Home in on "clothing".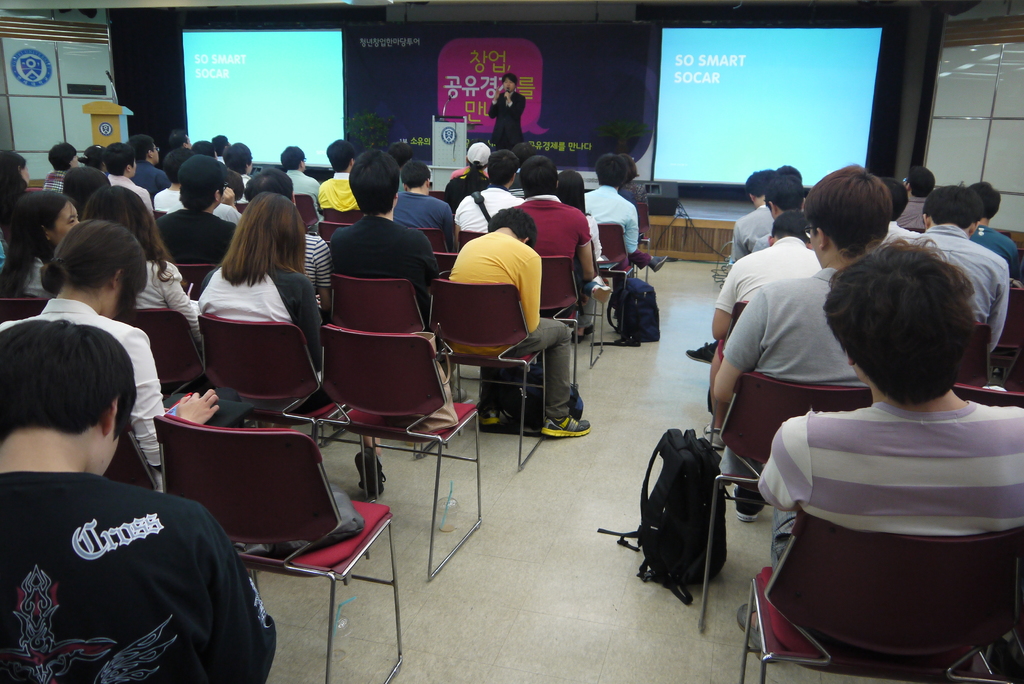
Homed in at 142:179:244:225.
